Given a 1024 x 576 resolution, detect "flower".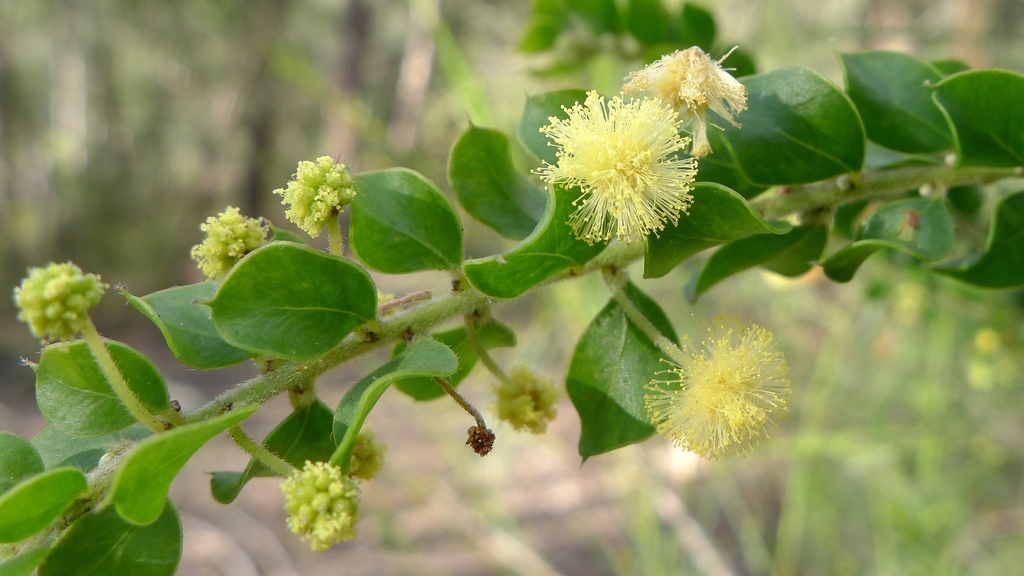
l=285, t=466, r=371, b=552.
